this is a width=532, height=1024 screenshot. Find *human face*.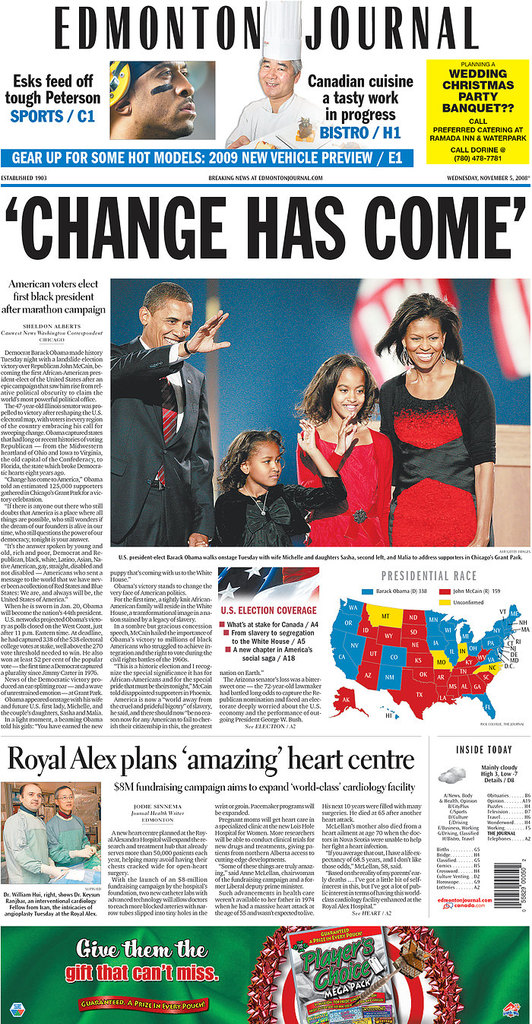
Bounding box: <box>335,369,366,417</box>.
